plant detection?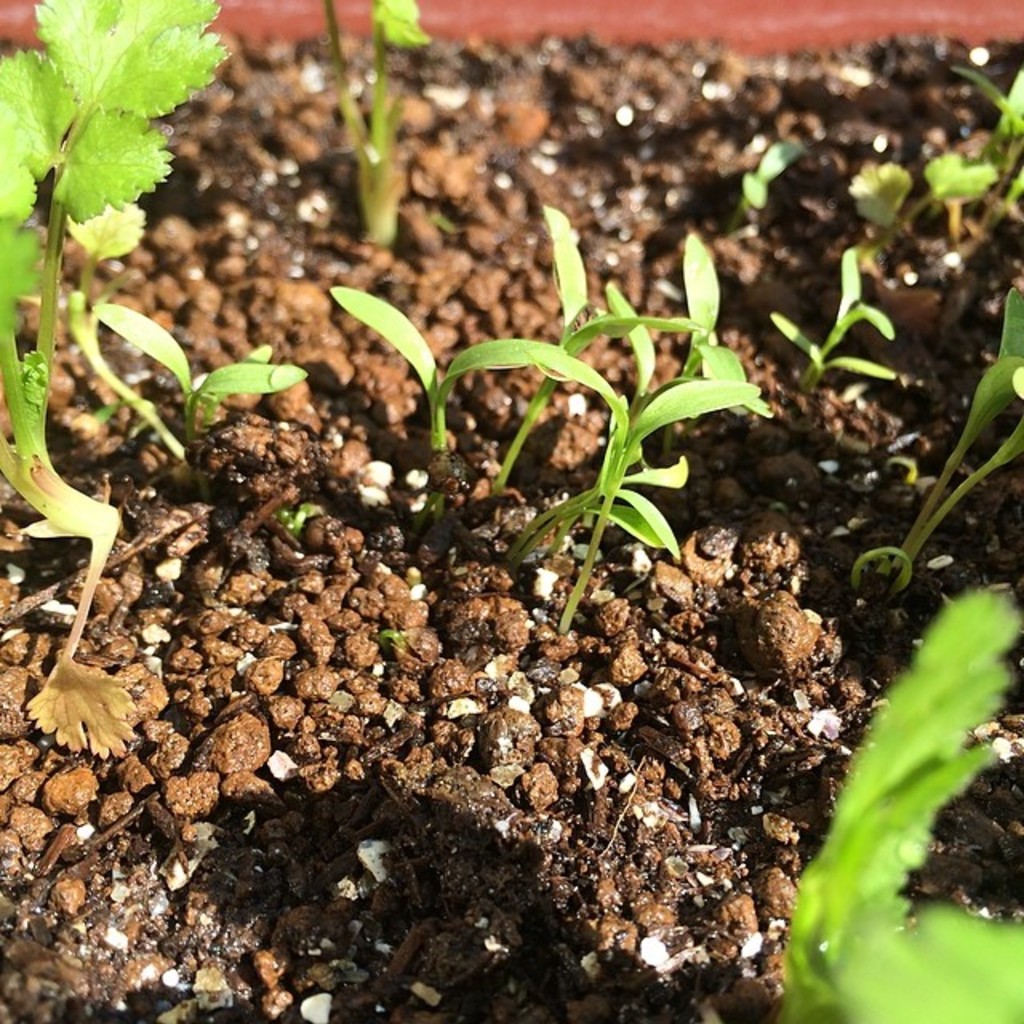
pyautogui.locateOnScreen(952, 56, 1022, 227)
